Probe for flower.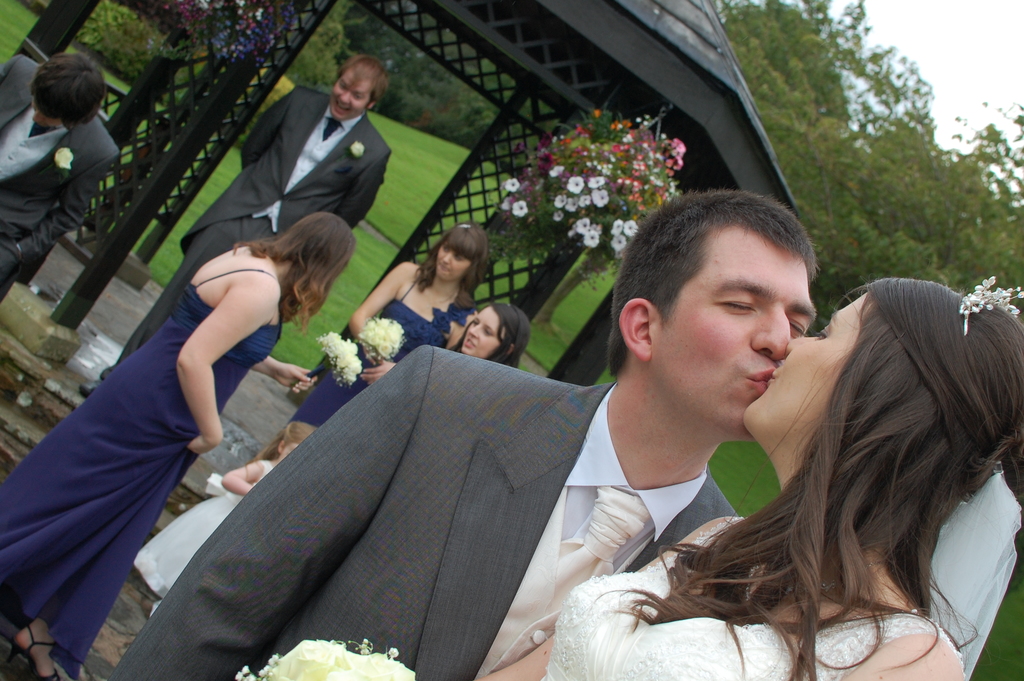
Probe result: pyautogui.locateOnScreen(563, 195, 576, 210).
